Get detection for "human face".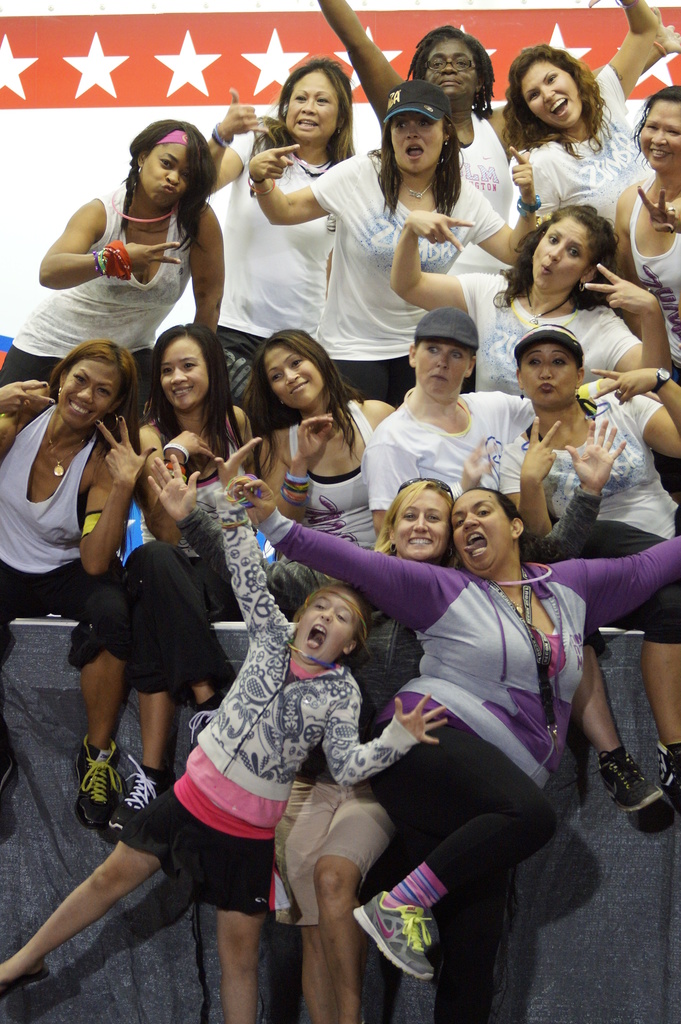
Detection: 393:489:450:559.
